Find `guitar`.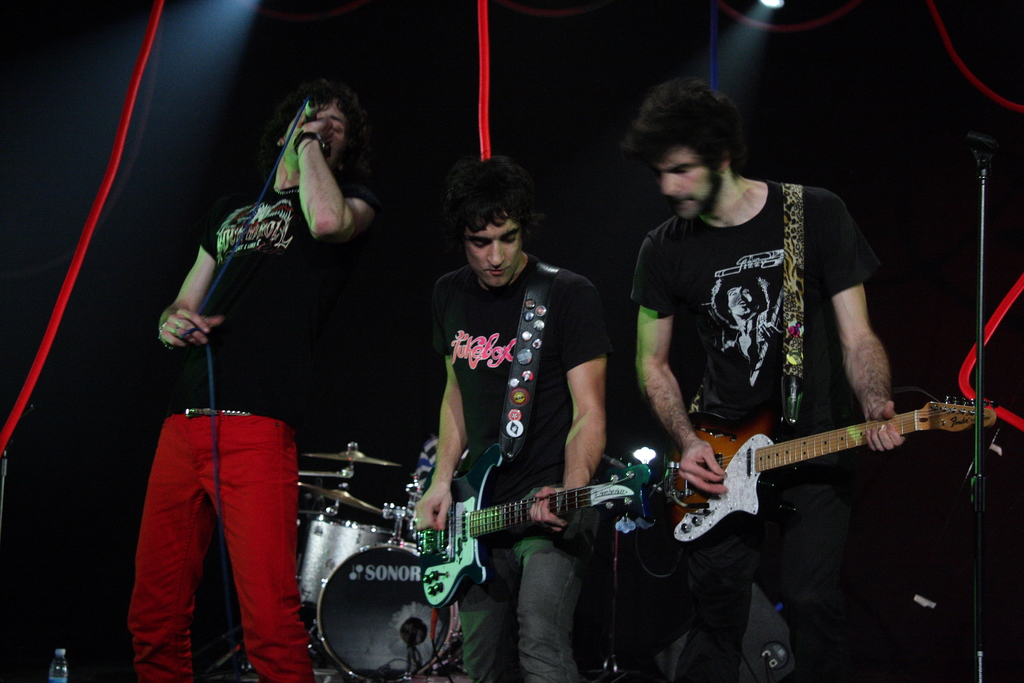
detection(415, 256, 652, 611).
